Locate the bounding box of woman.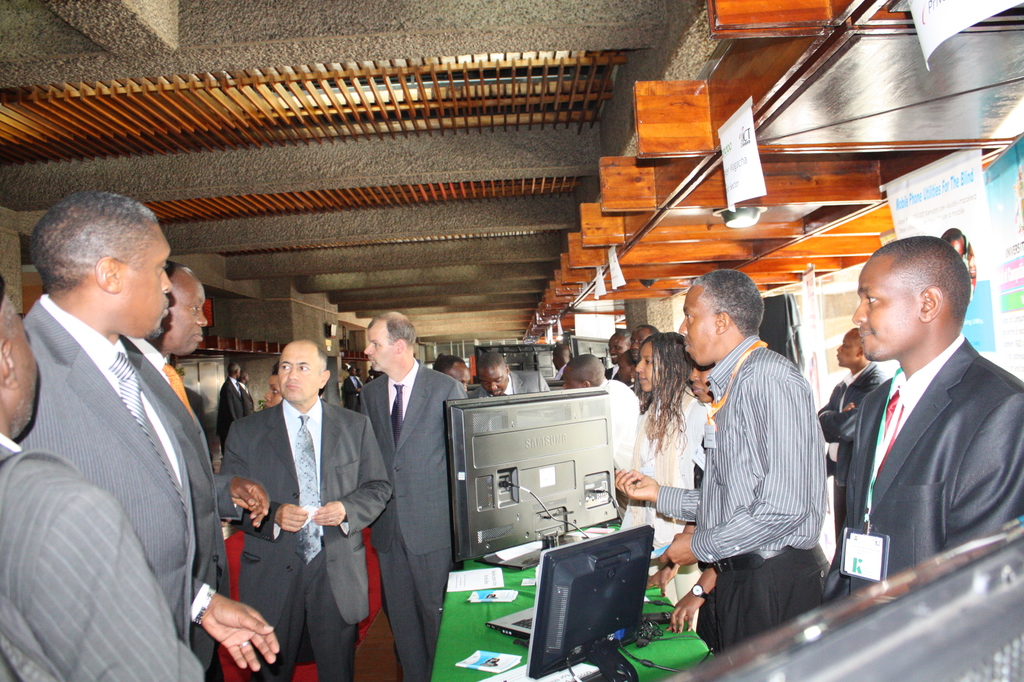
Bounding box: l=621, t=320, r=713, b=568.
